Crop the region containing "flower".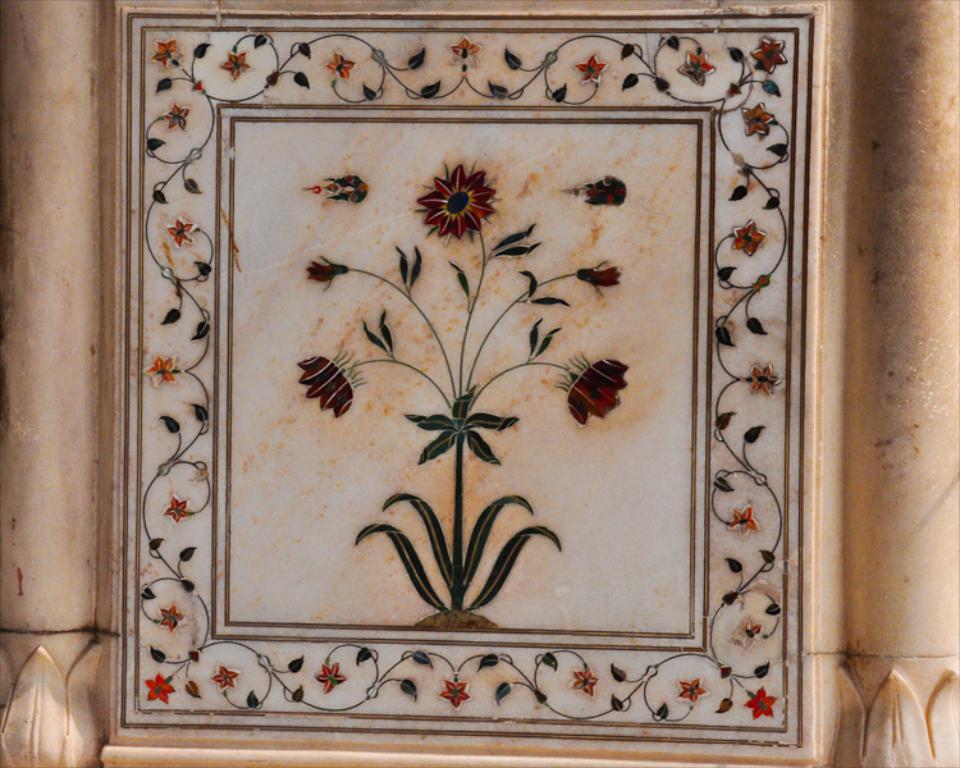
Crop region: 143, 352, 178, 387.
